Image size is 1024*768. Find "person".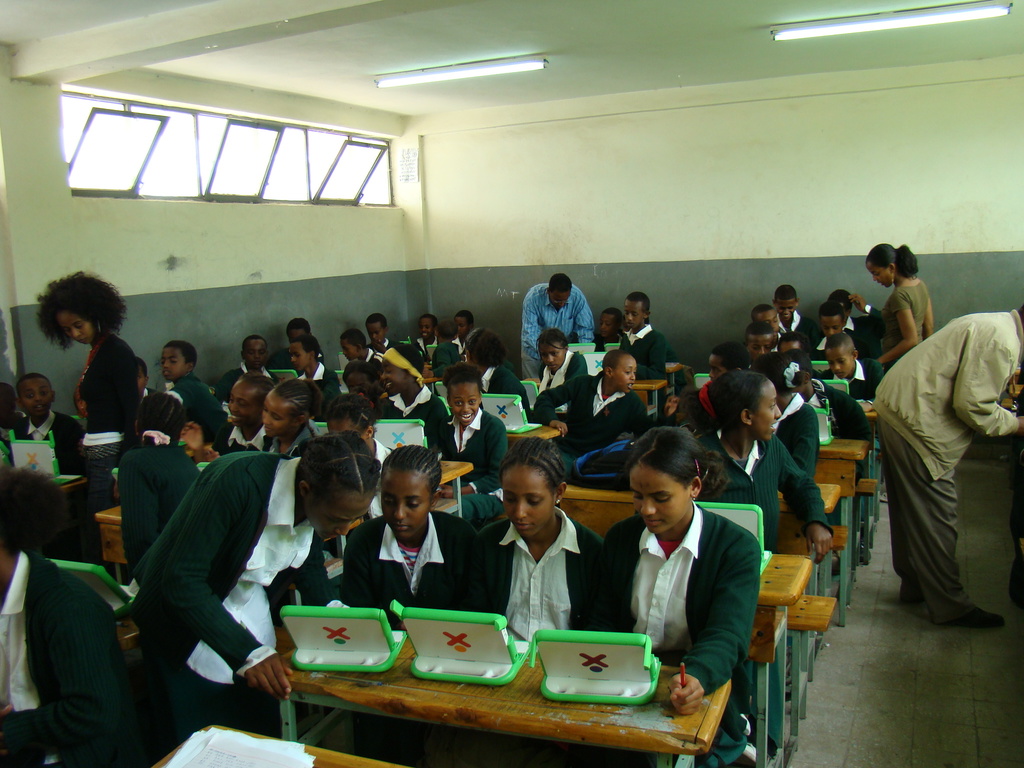
[752,303,777,330].
